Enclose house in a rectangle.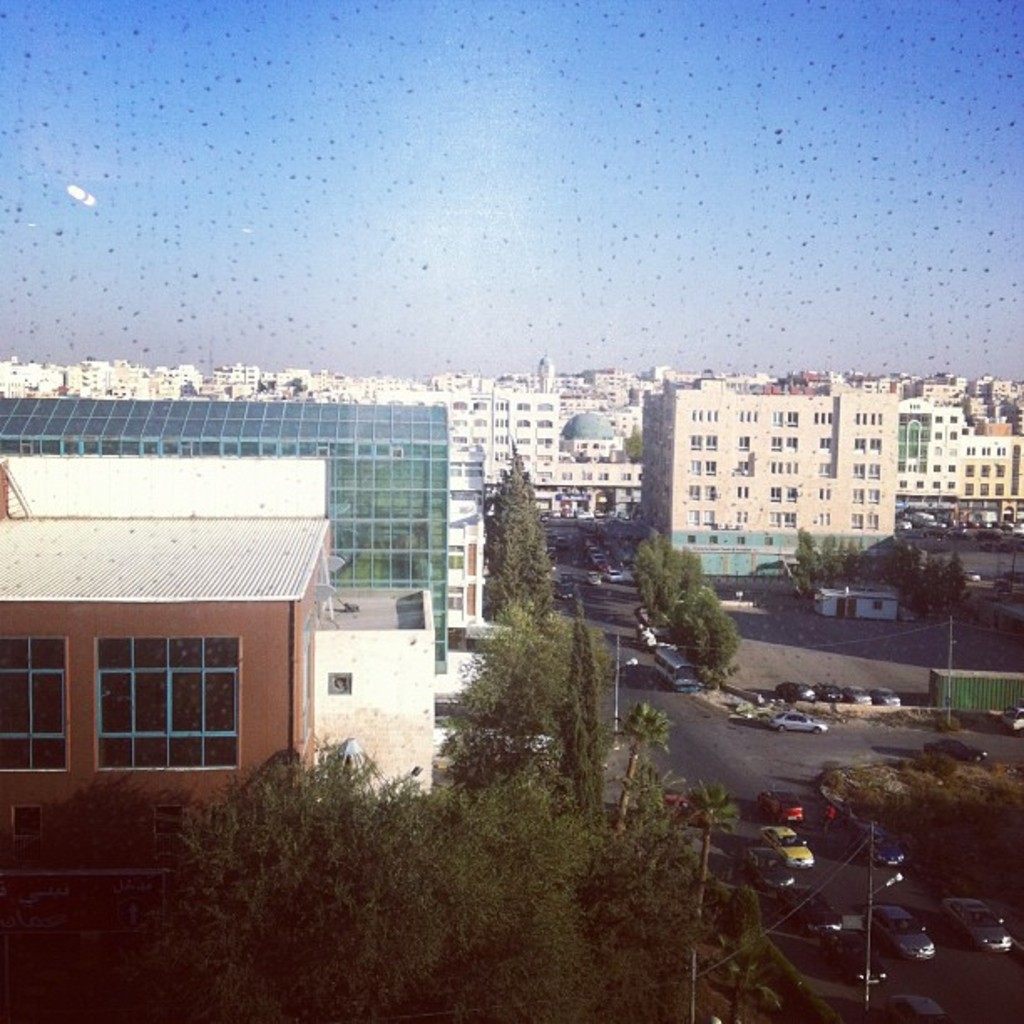
{"x1": 248, "y1": 368, "x2": 276, "y2": 400}.
